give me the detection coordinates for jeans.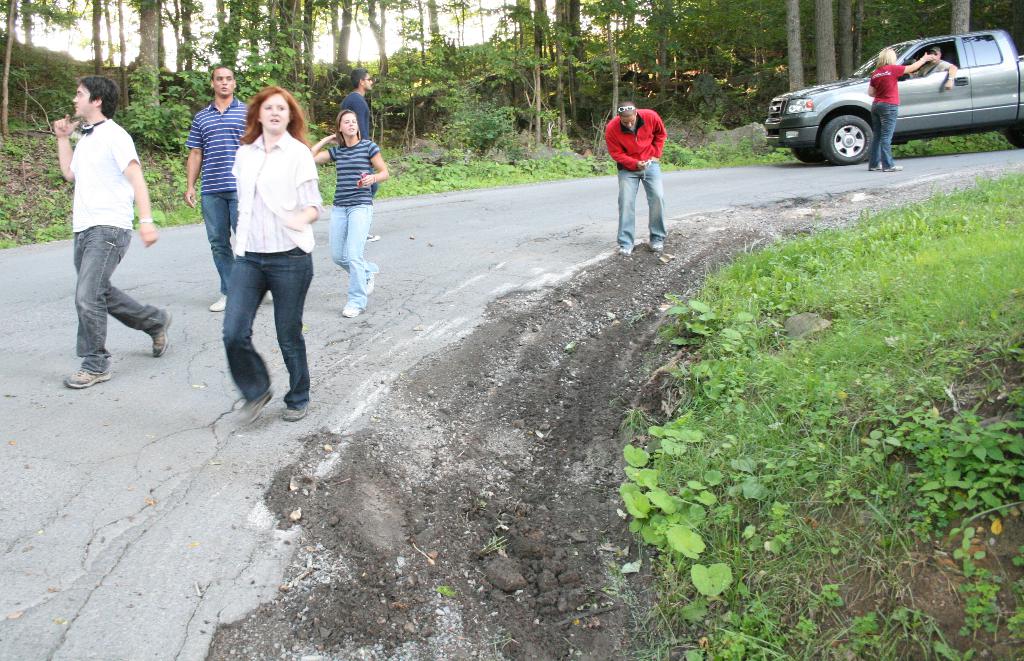
(619, 166, 671, 245).
